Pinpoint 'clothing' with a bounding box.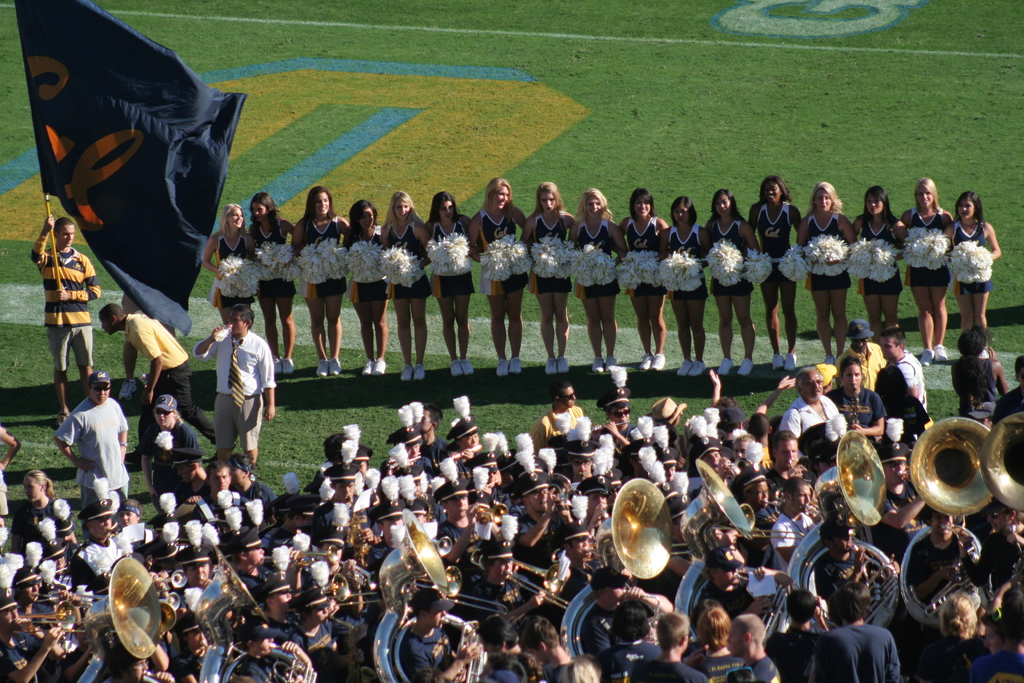
{"x1": 341, "y1": 226, "x2": 396, "y2": 301}.
